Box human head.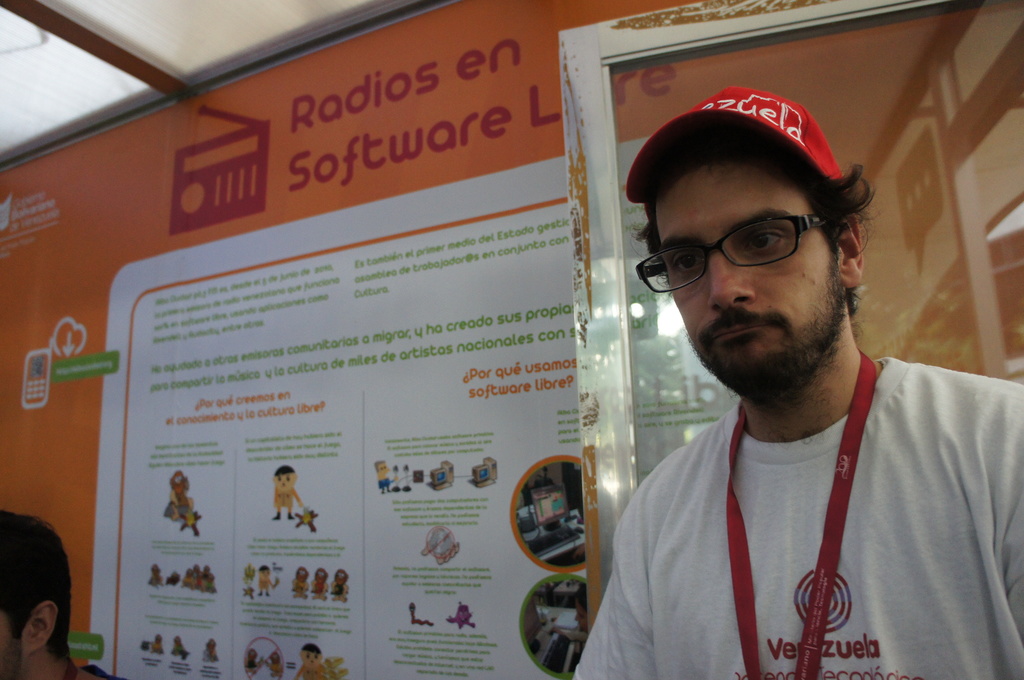
(204, 639, 215, 652).
